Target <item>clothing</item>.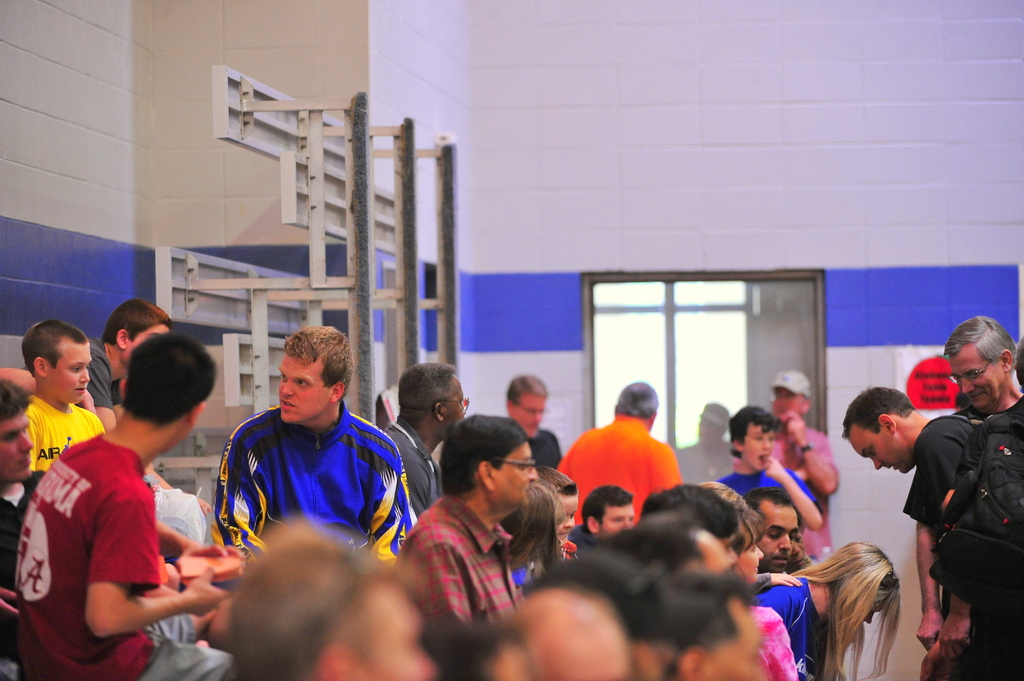
Target region: 395,497,522,629.
